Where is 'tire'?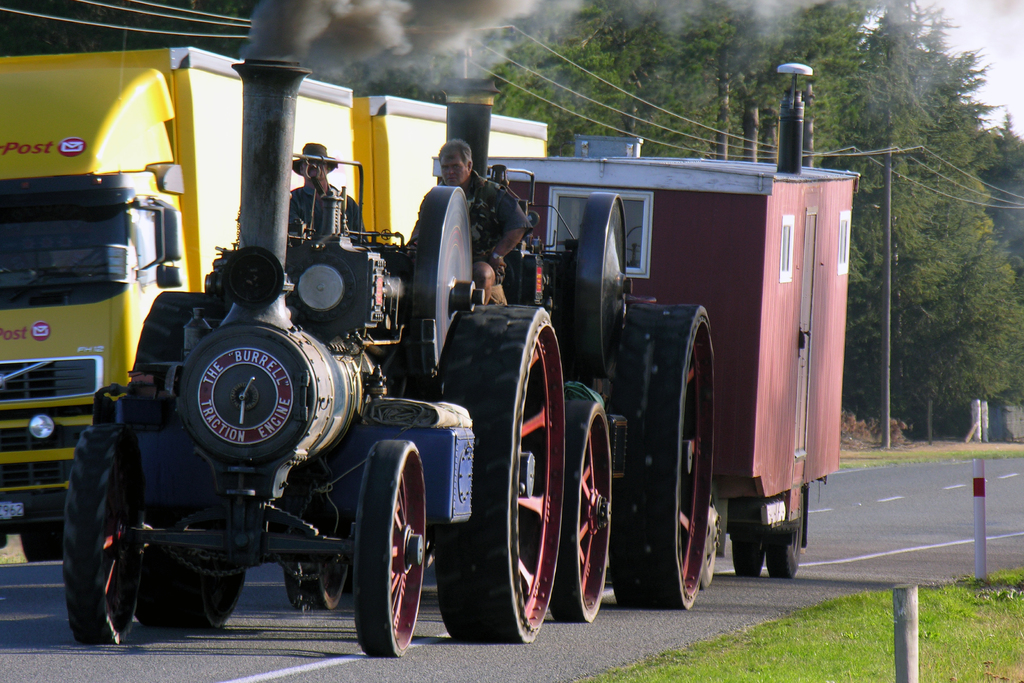
353, 440, 426, 657.
